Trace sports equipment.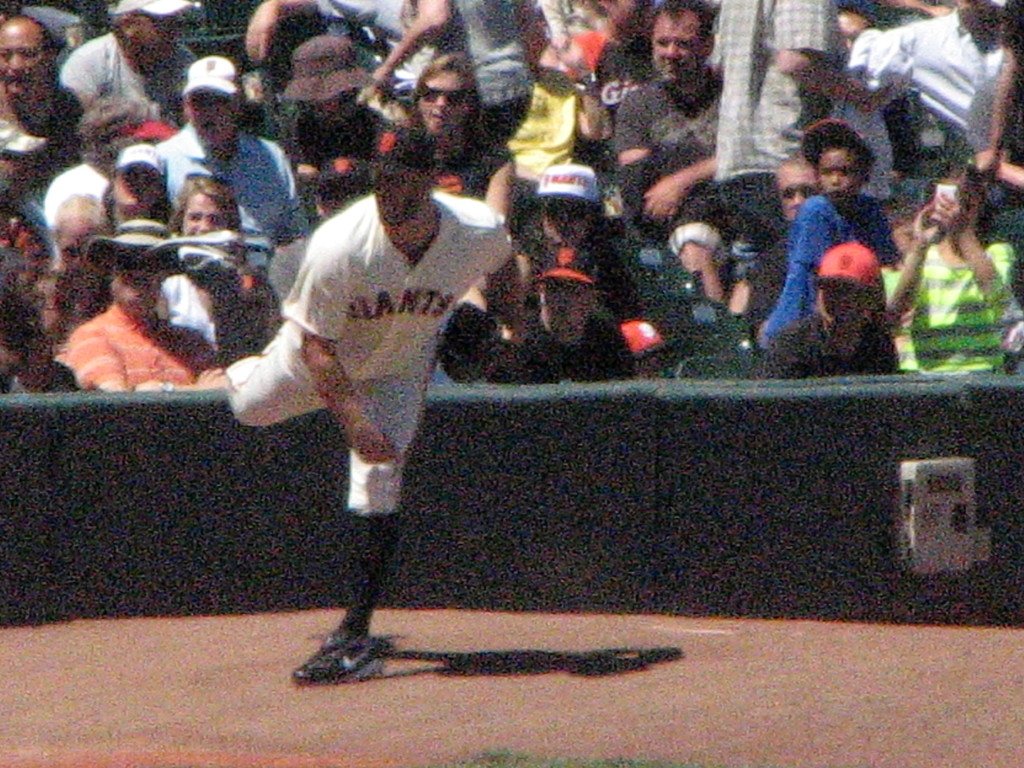
Traced to locate(435, 300, 514, 388).
